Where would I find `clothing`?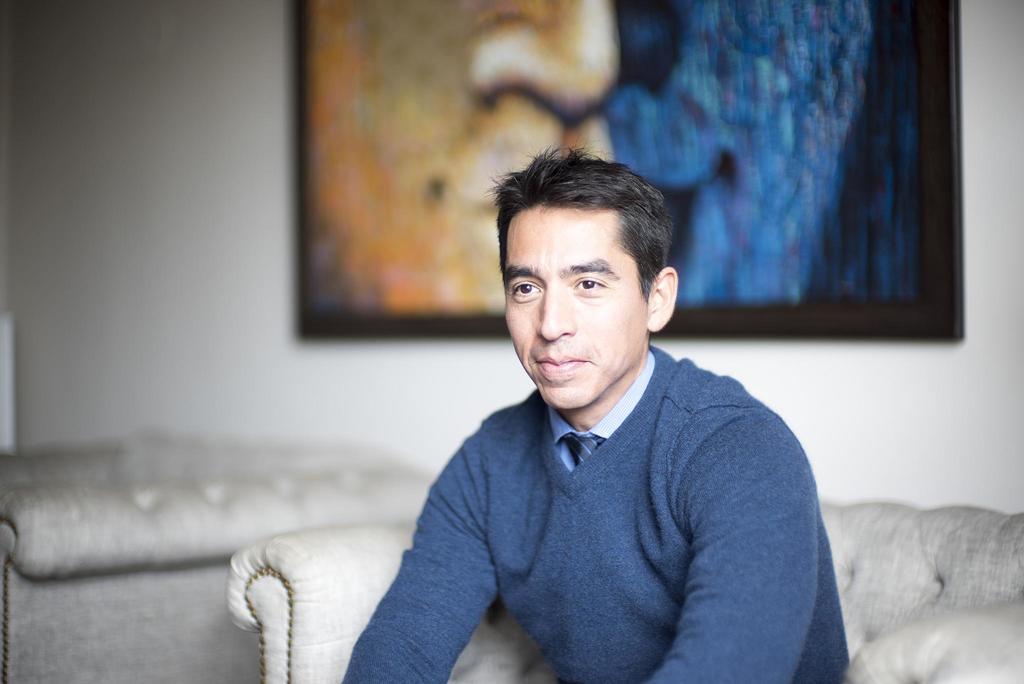
At x1=327, y1=307, x2=841, y2=674.
